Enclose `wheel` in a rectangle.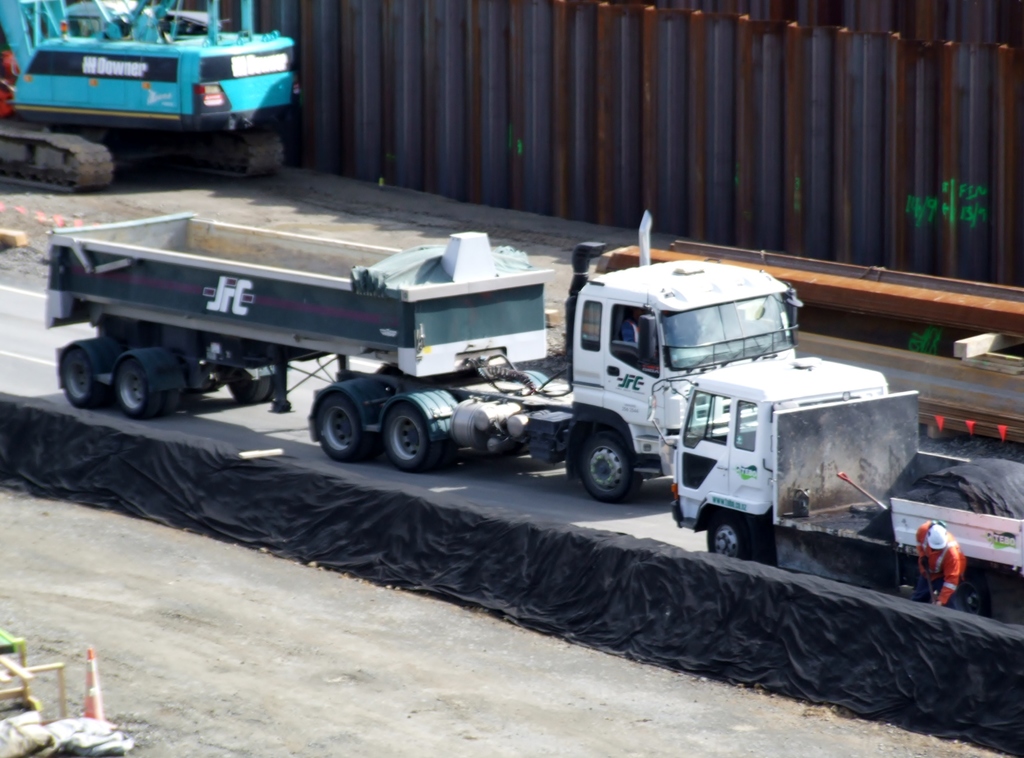
box(385, 398, 455, 473).
